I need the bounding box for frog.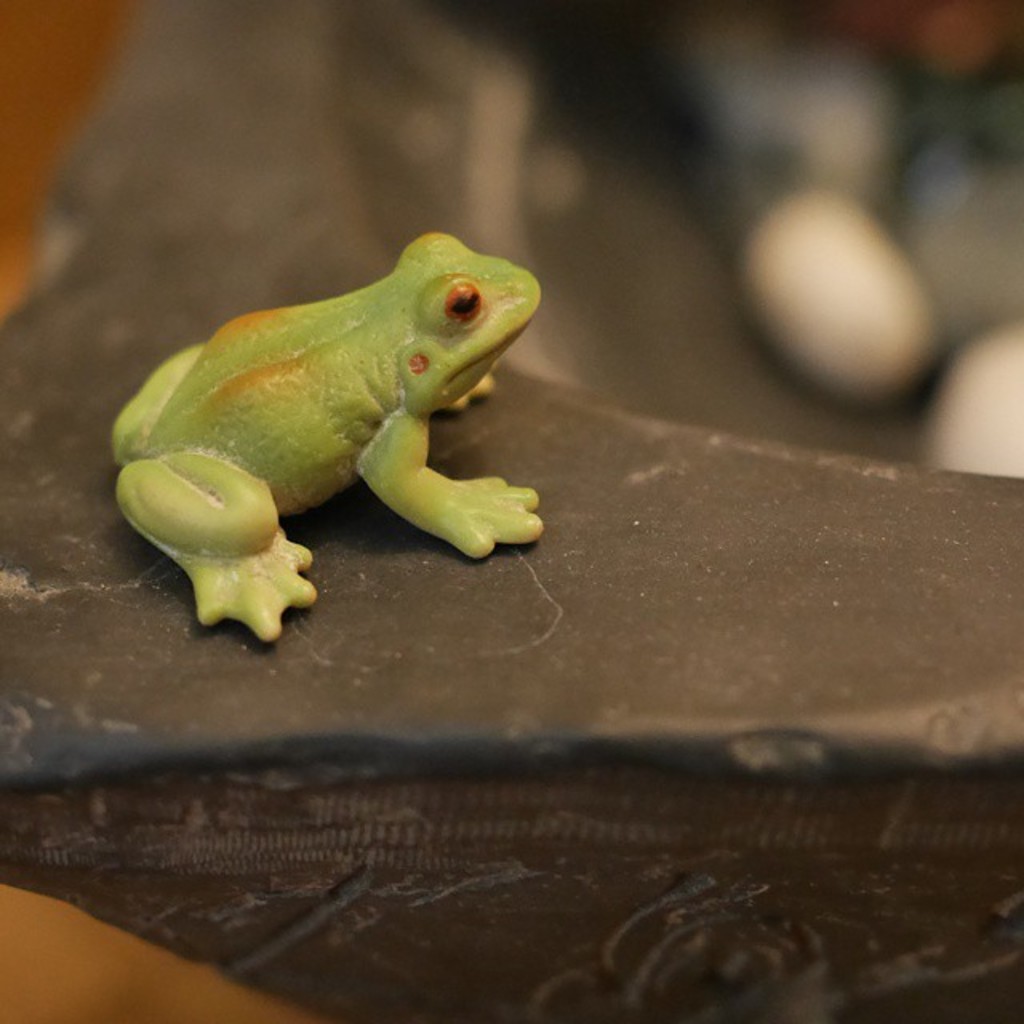
Here it is: [x1=109, y1=229, x2=544, y2=638].
